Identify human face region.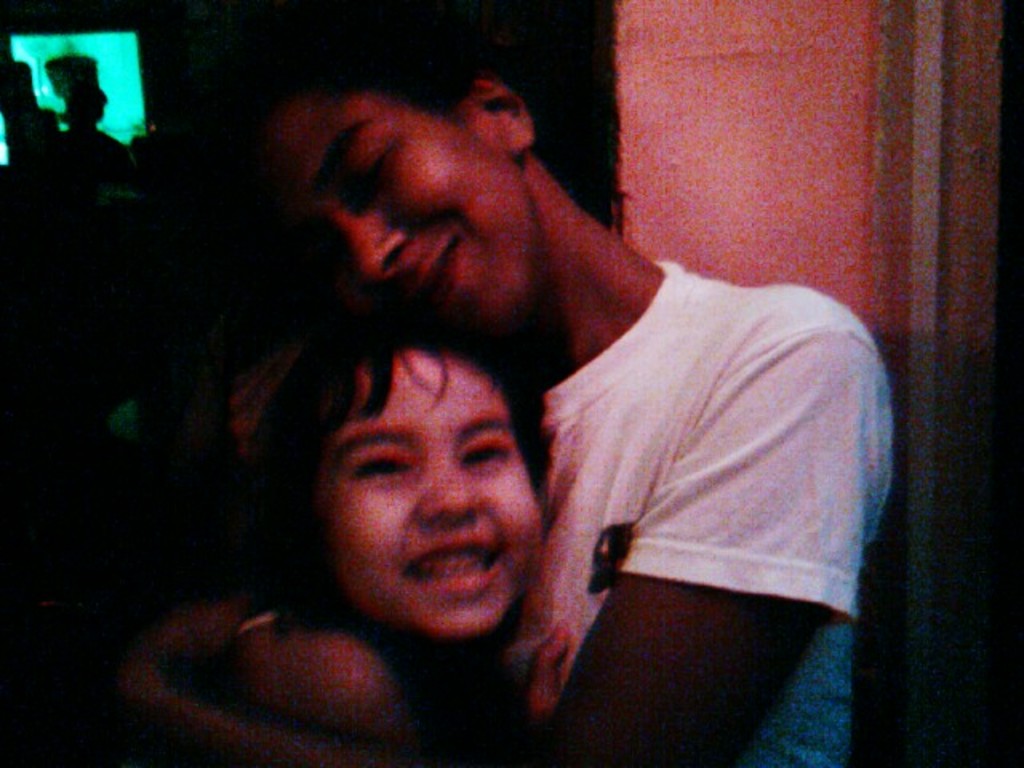
Region: box=[323, 347, 542, 637].
